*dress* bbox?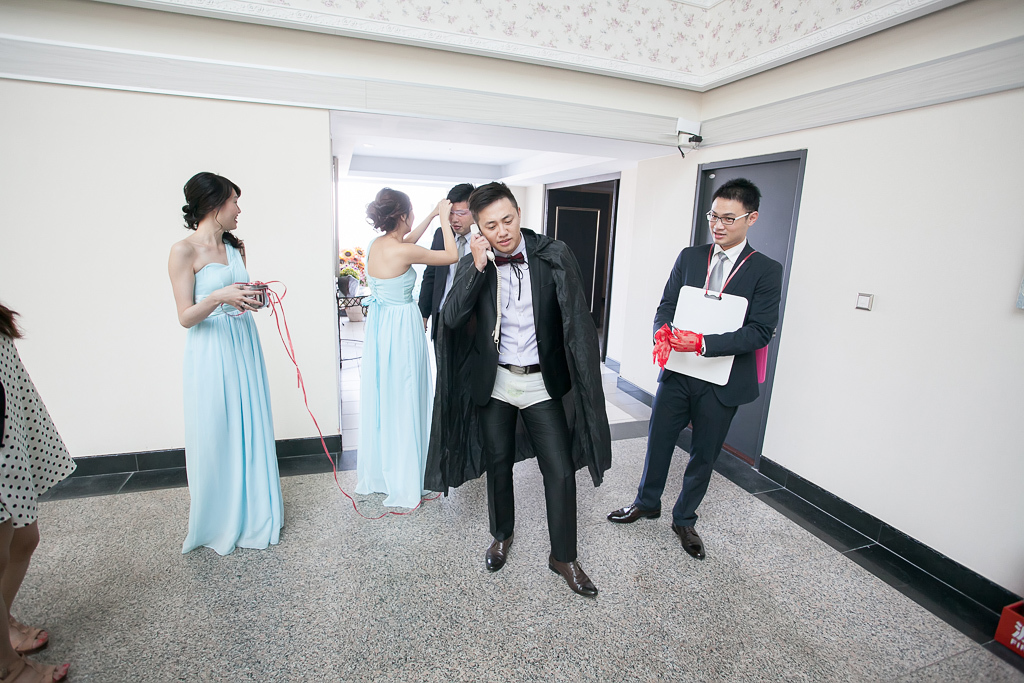
BBox(174, 240, 285, 558)
